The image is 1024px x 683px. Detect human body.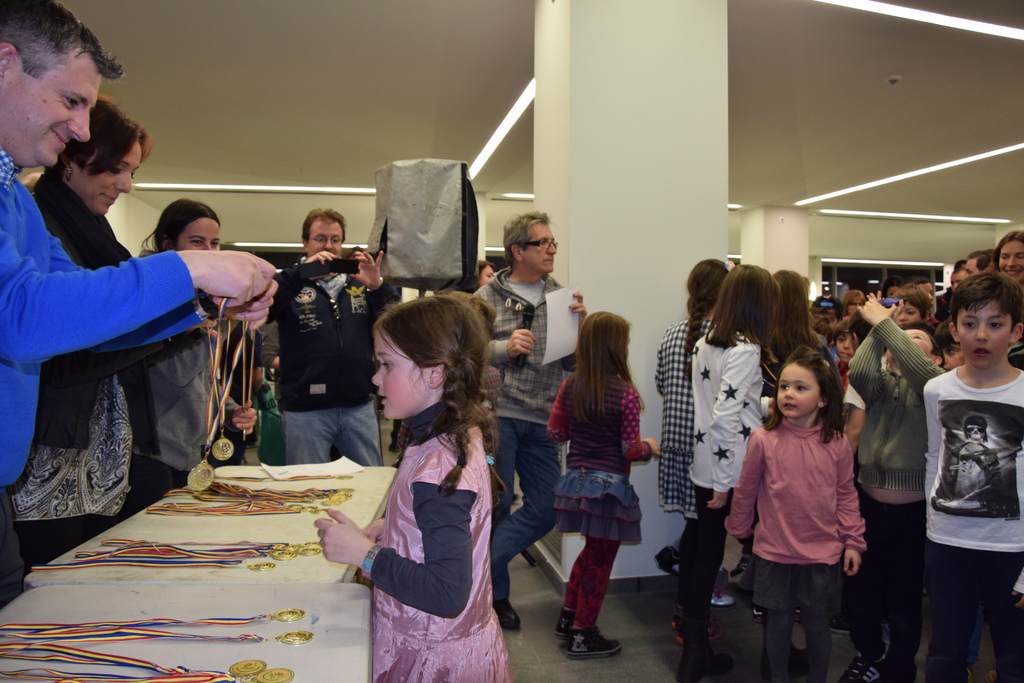
Detection: bbox=[925, 274, 1023, 682].
